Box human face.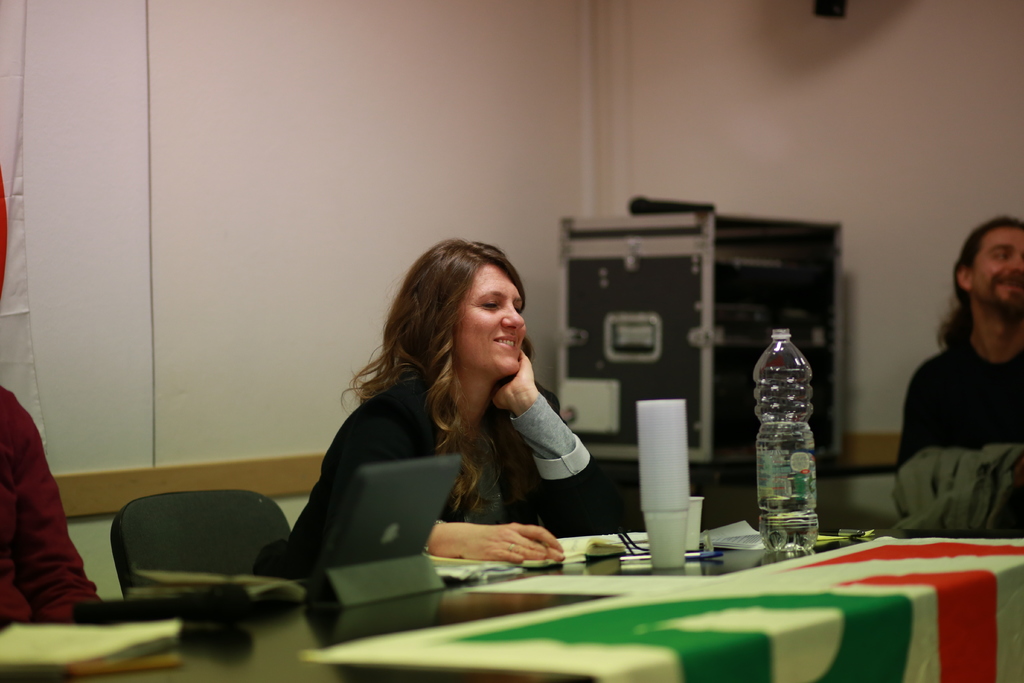
region(975, 226, 1023, 309).
